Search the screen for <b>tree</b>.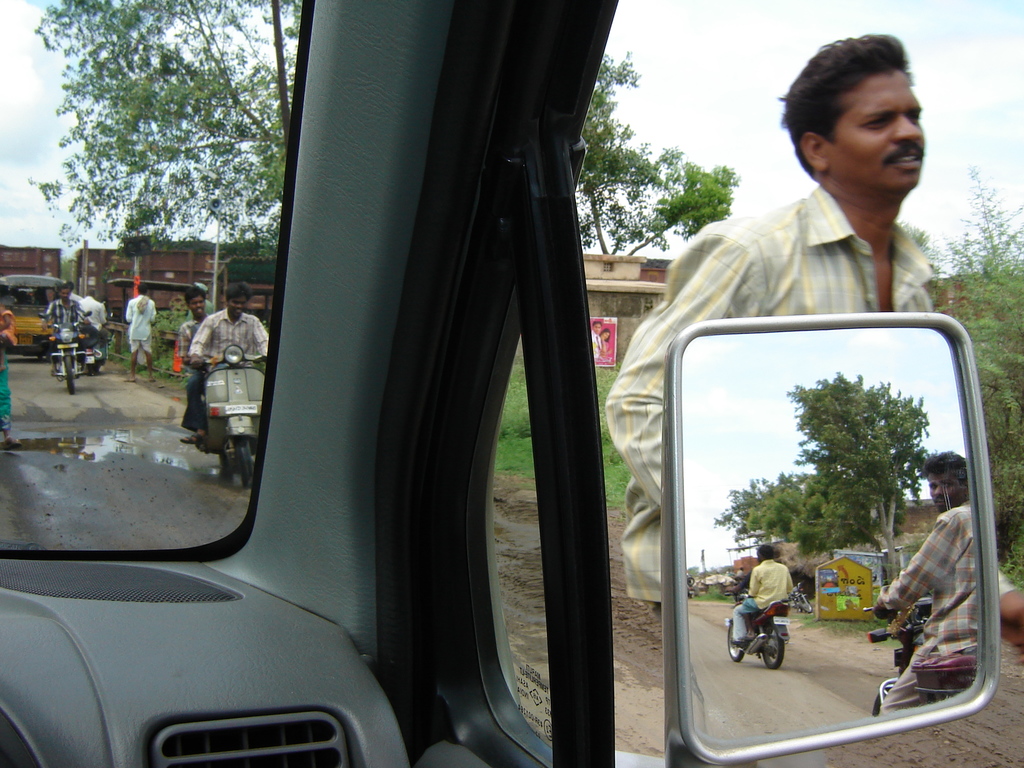
Found at [576,50,742,257].
